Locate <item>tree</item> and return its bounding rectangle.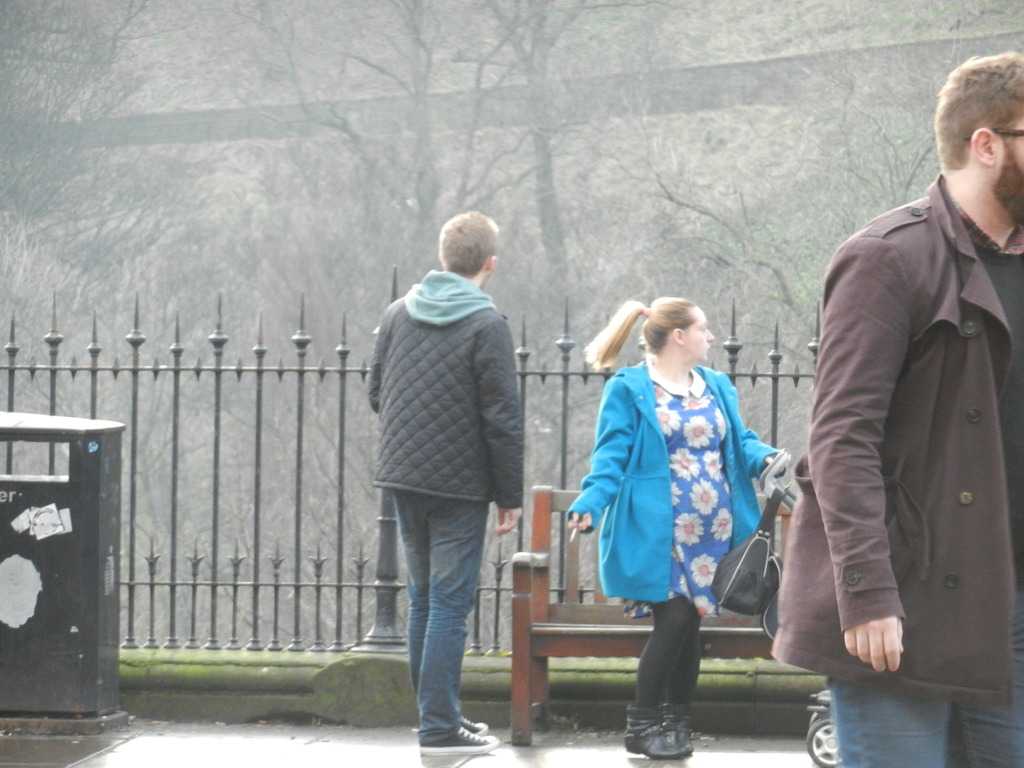
(0,0,227,335).
